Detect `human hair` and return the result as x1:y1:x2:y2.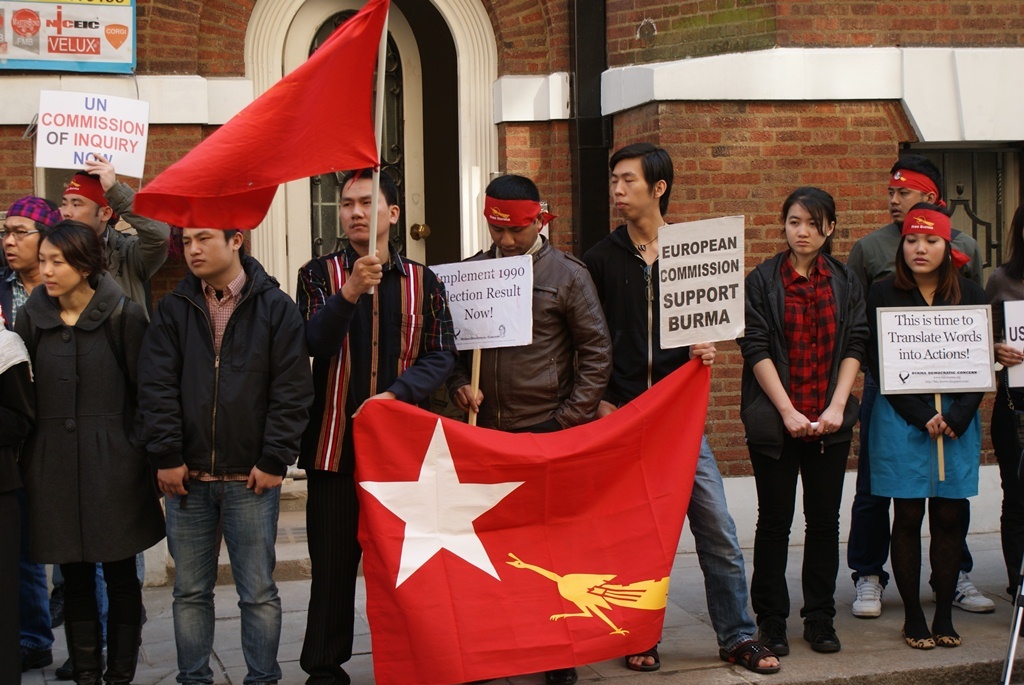
339:172:401:209.
